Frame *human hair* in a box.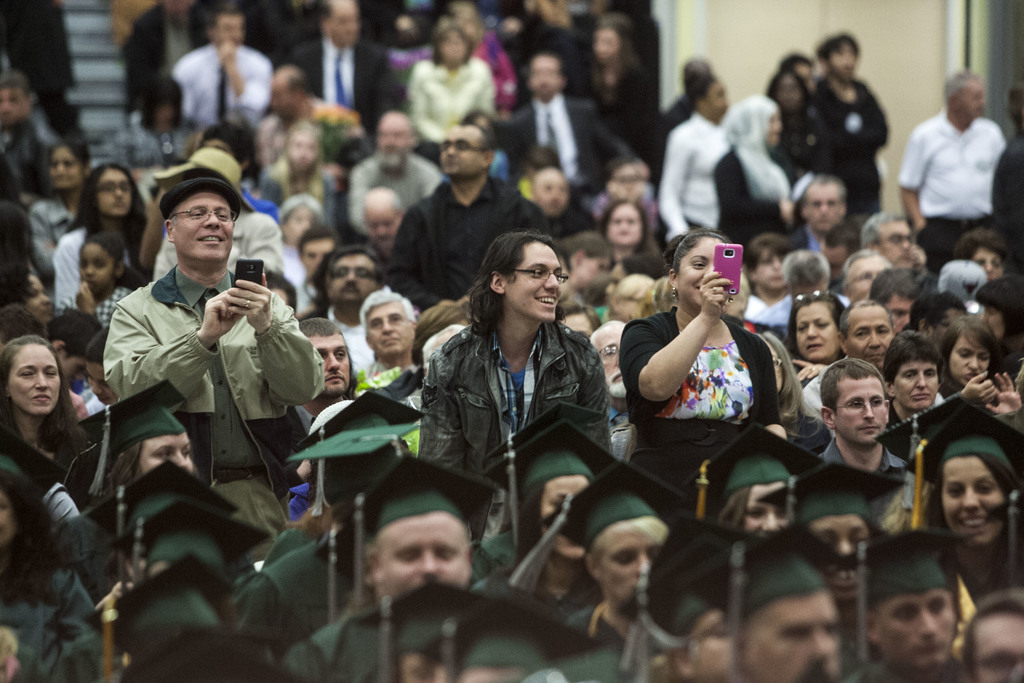
{"x1": 315, "y1": 0, "x2": 329, "y2": 20}.
